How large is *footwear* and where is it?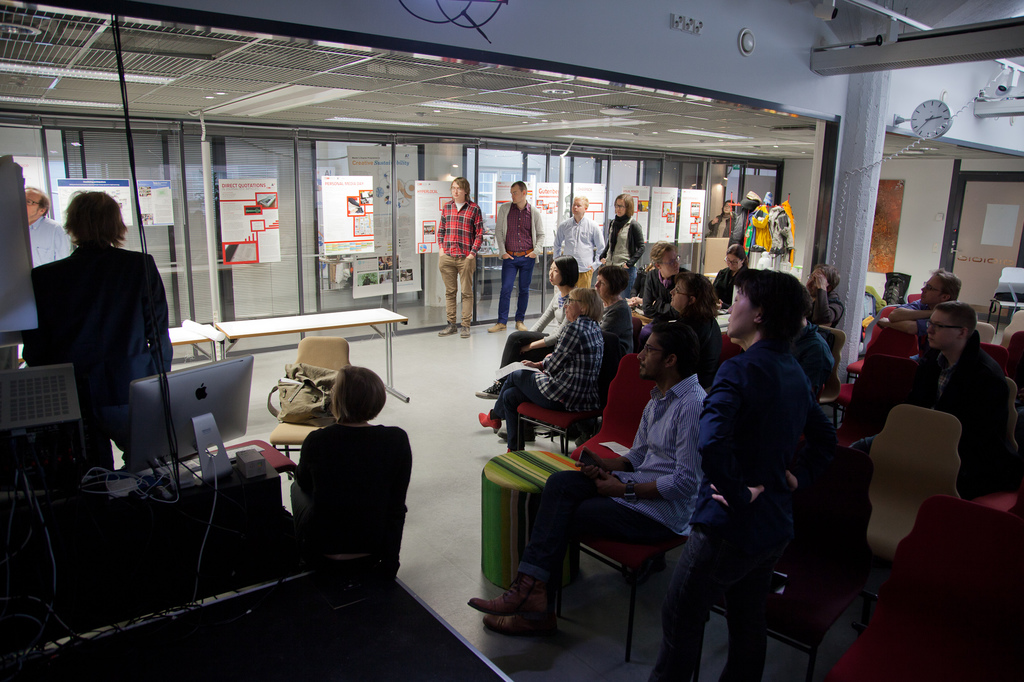
Bounding box: rect(461, 324, 474, 339).
